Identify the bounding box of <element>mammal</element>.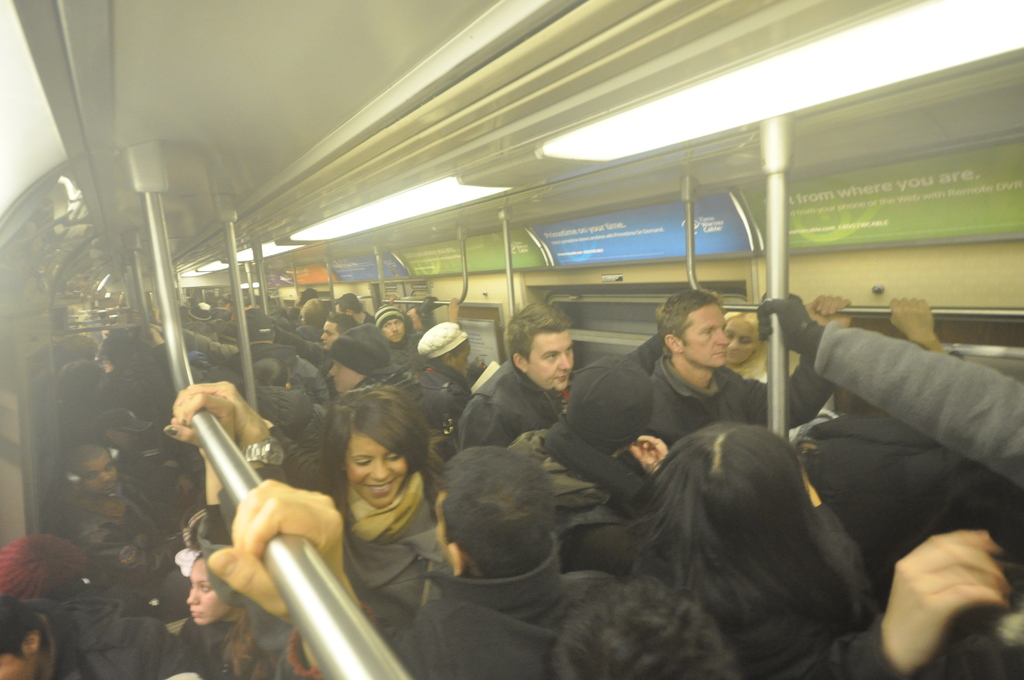
(x1=618, y1=293, x2=829, y2=430).
